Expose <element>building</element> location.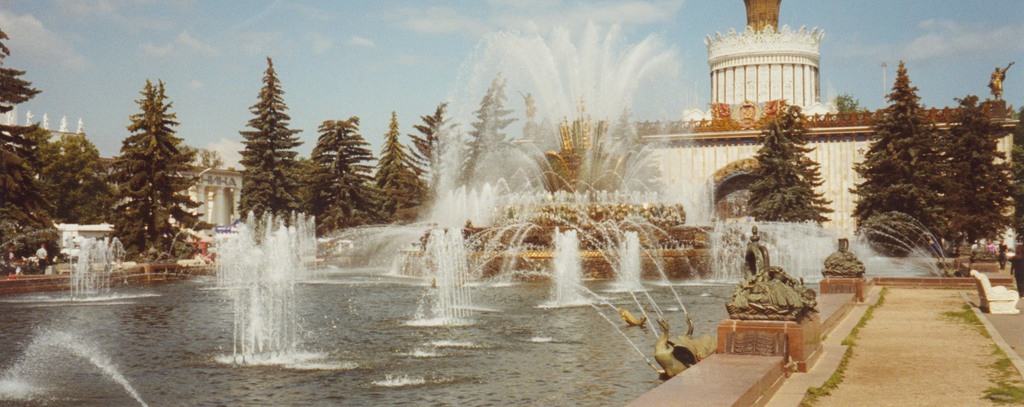
Exposed at 611, 0, 1020, 253.
